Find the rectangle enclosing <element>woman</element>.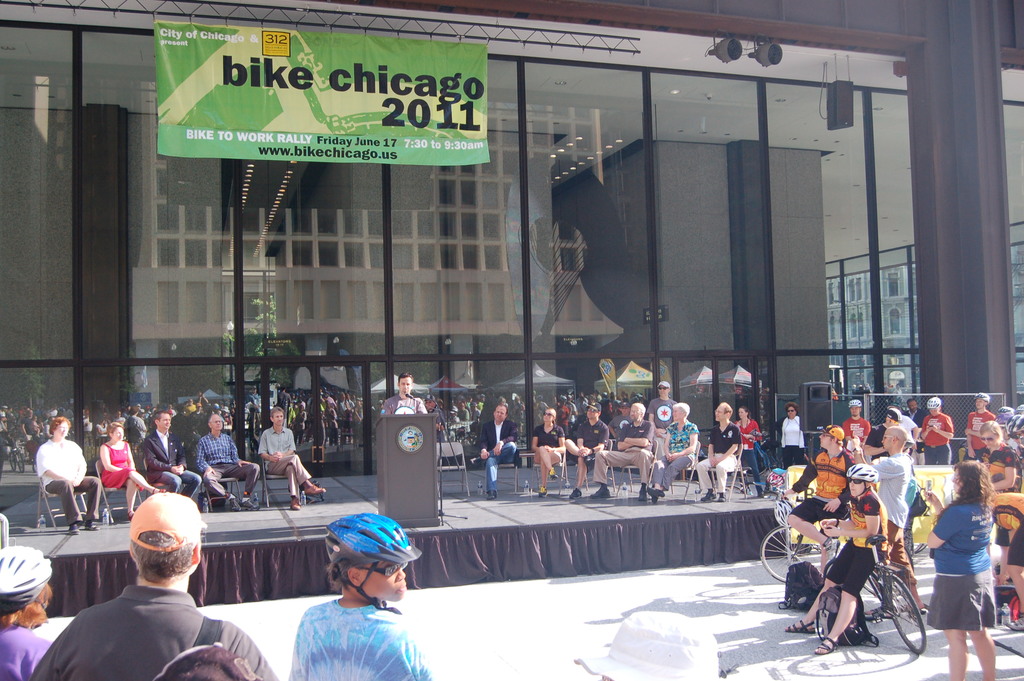
Rect(736, 408, 762, 497).
